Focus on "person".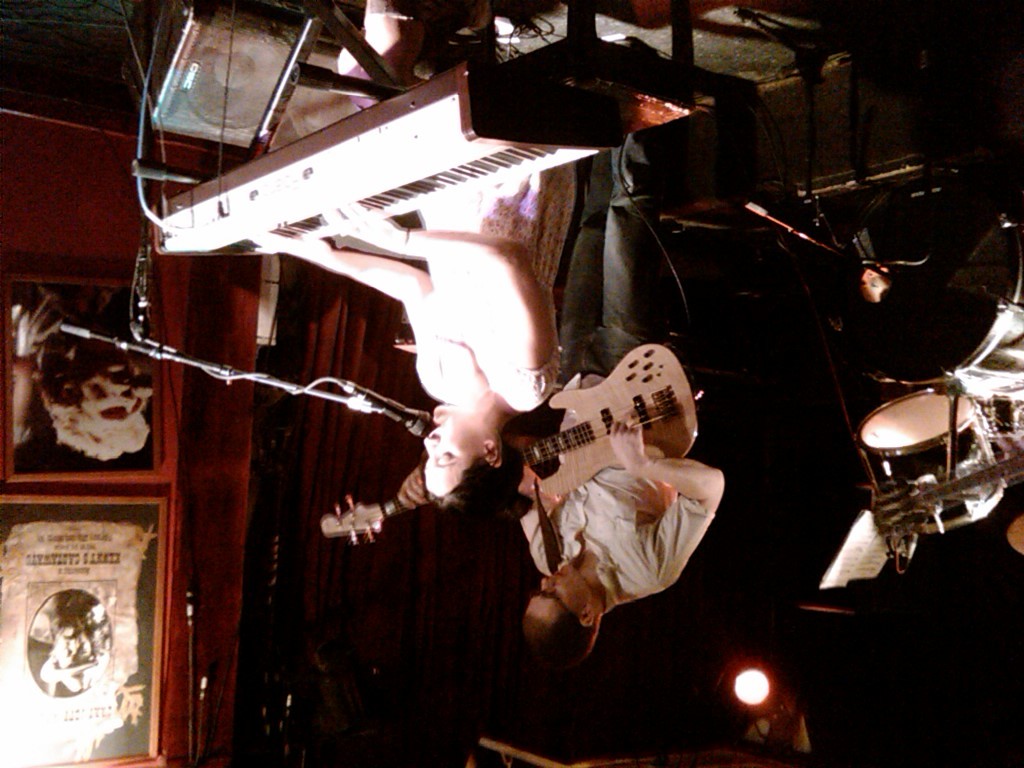
Focused at <box>29,591,108,694</box>.
